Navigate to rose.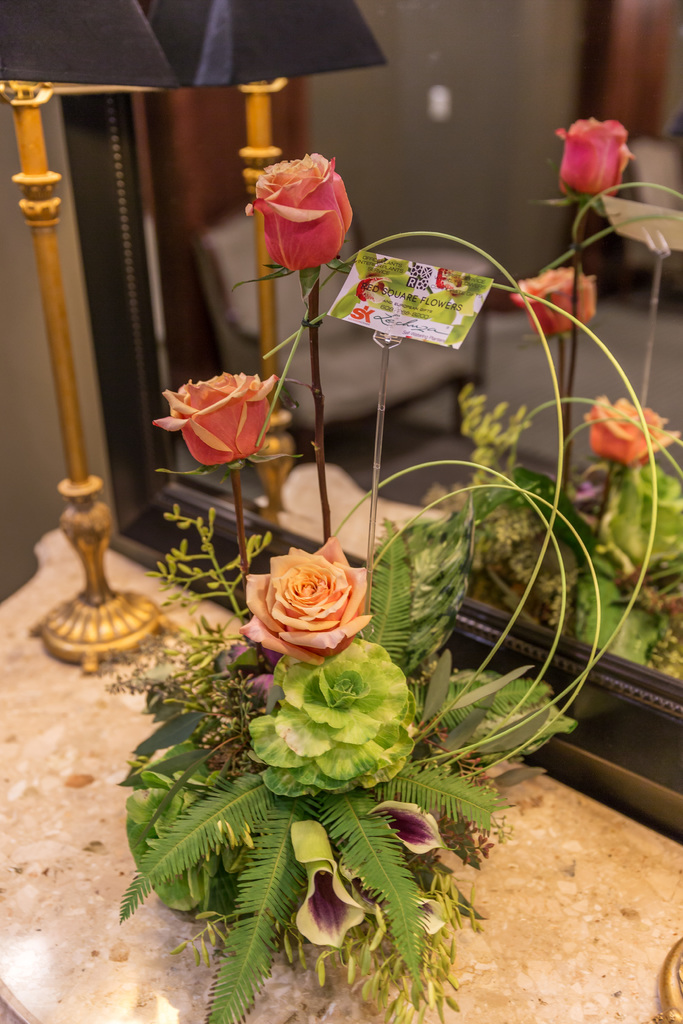
Navigation target: select_region(246, 153, 354, 272).
